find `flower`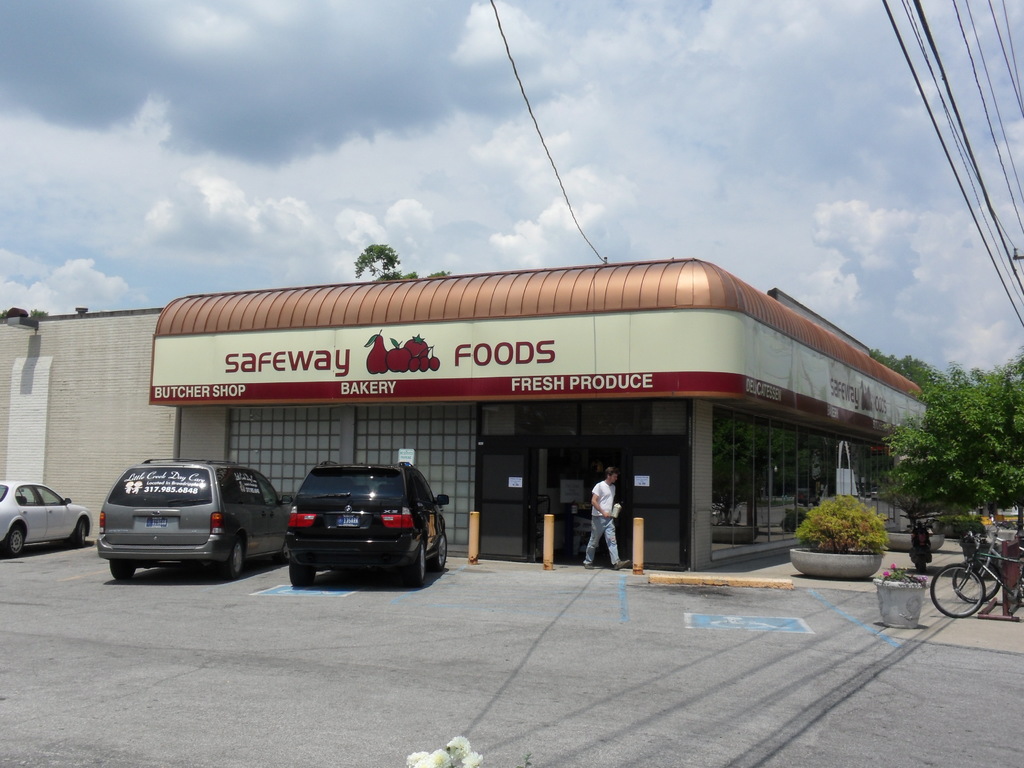
x1=461, y1=749, x2=477, y2=765
